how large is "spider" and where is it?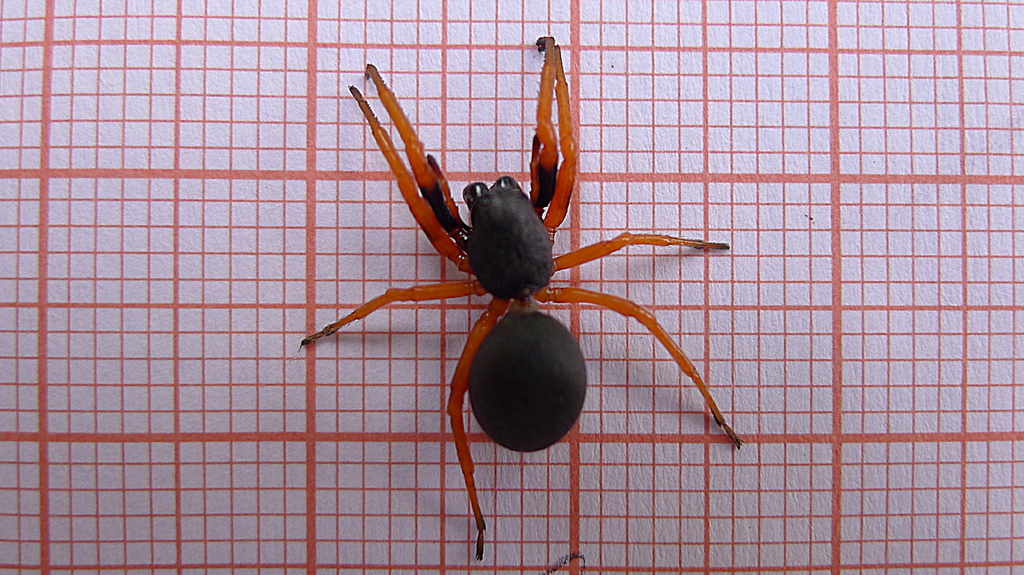
Bounding box: [left=292, top=28, right=747, bottom=562].
